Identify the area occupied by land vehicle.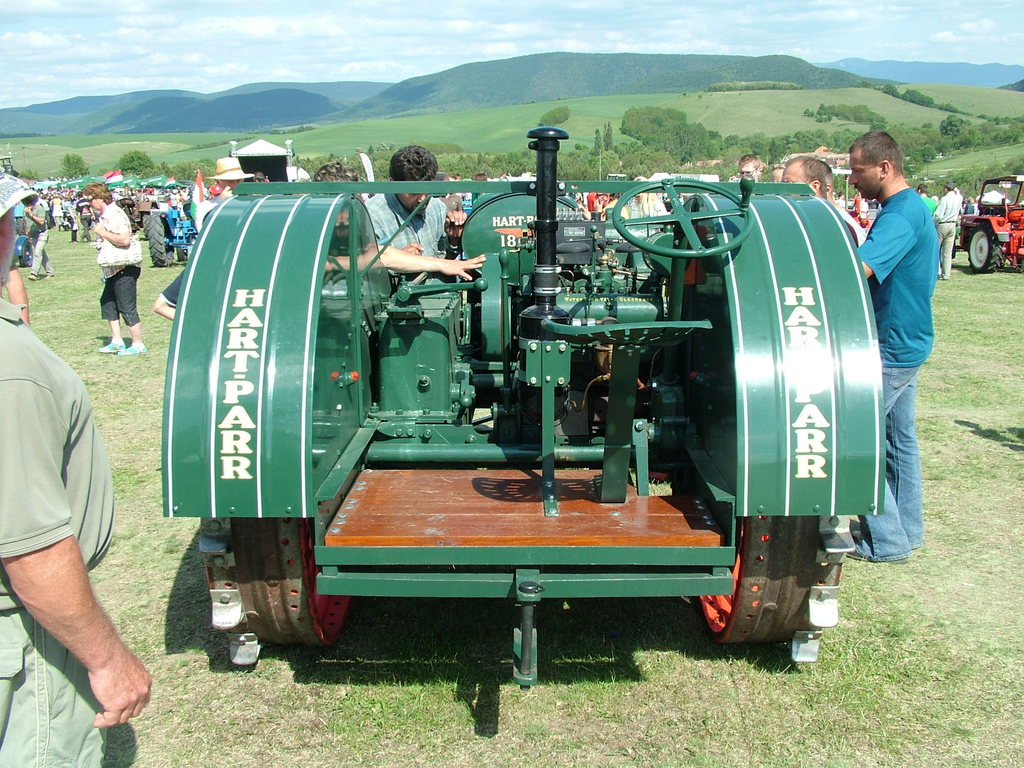
Area: {"left": 456, "top": 177, "right": 540, "bottom": 211}.
